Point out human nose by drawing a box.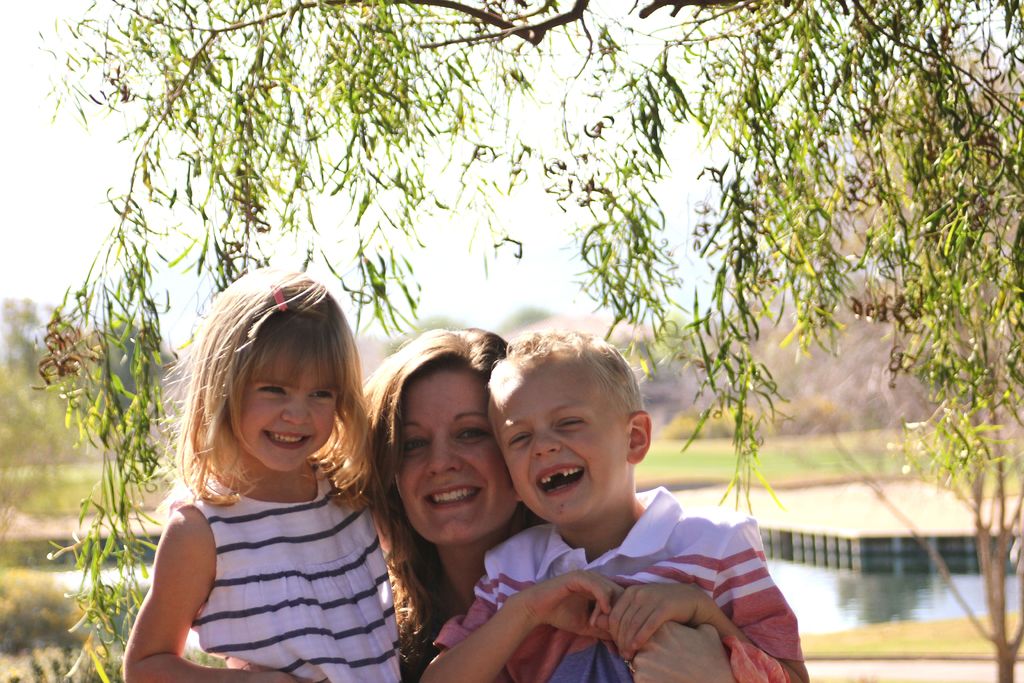
<box>423,436,460,477</box>.
